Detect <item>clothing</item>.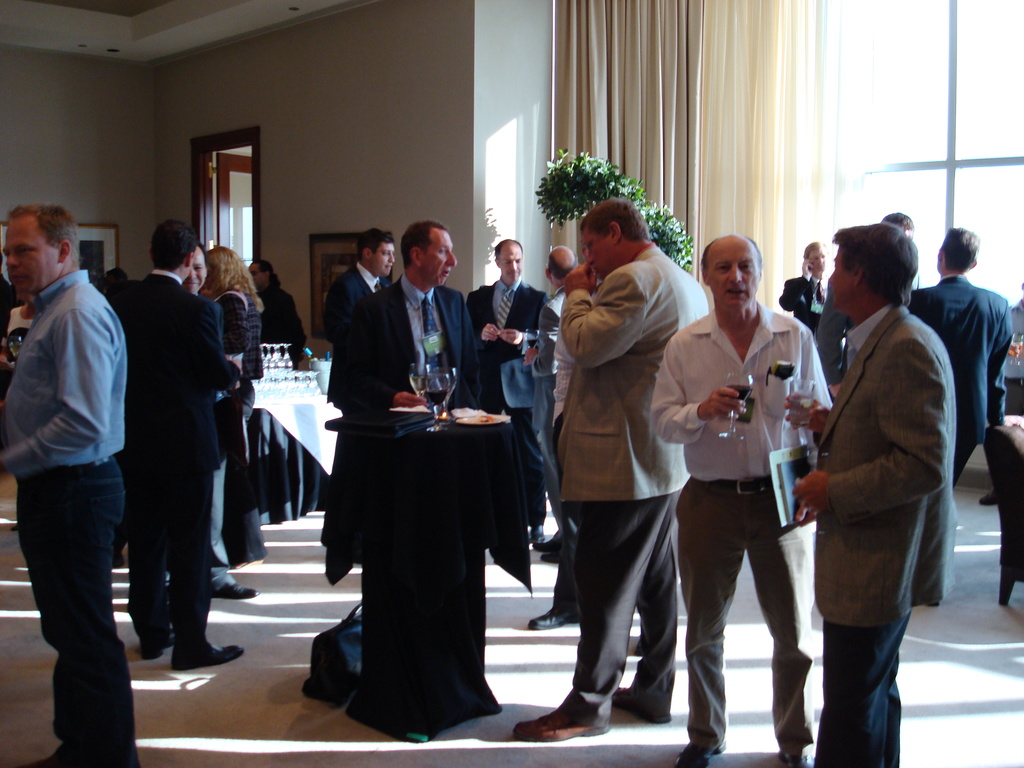
Detected at bbox=[116, 271, 250, 659].
